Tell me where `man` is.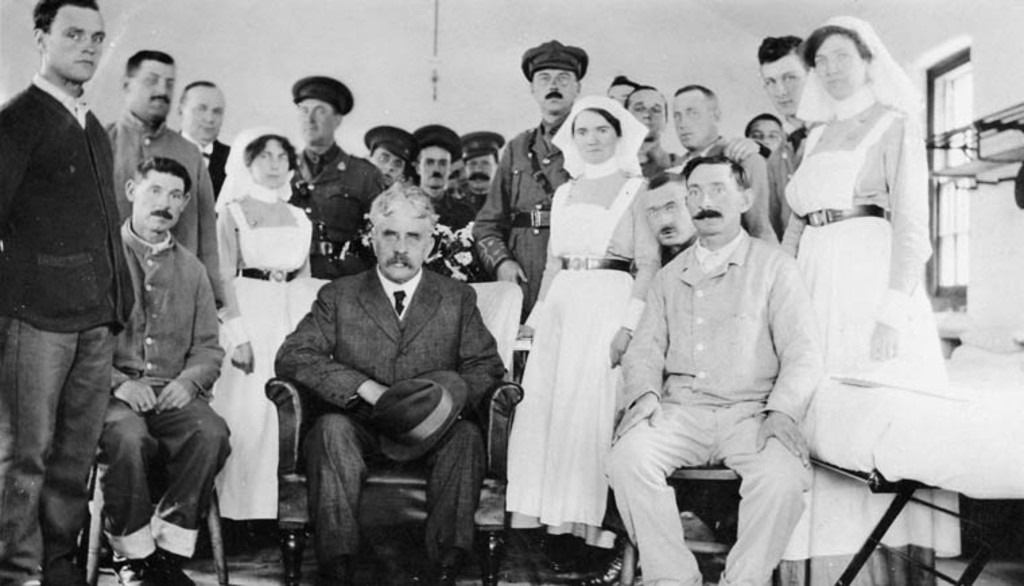
`man` is at <box>267,181,508,585</box>.
